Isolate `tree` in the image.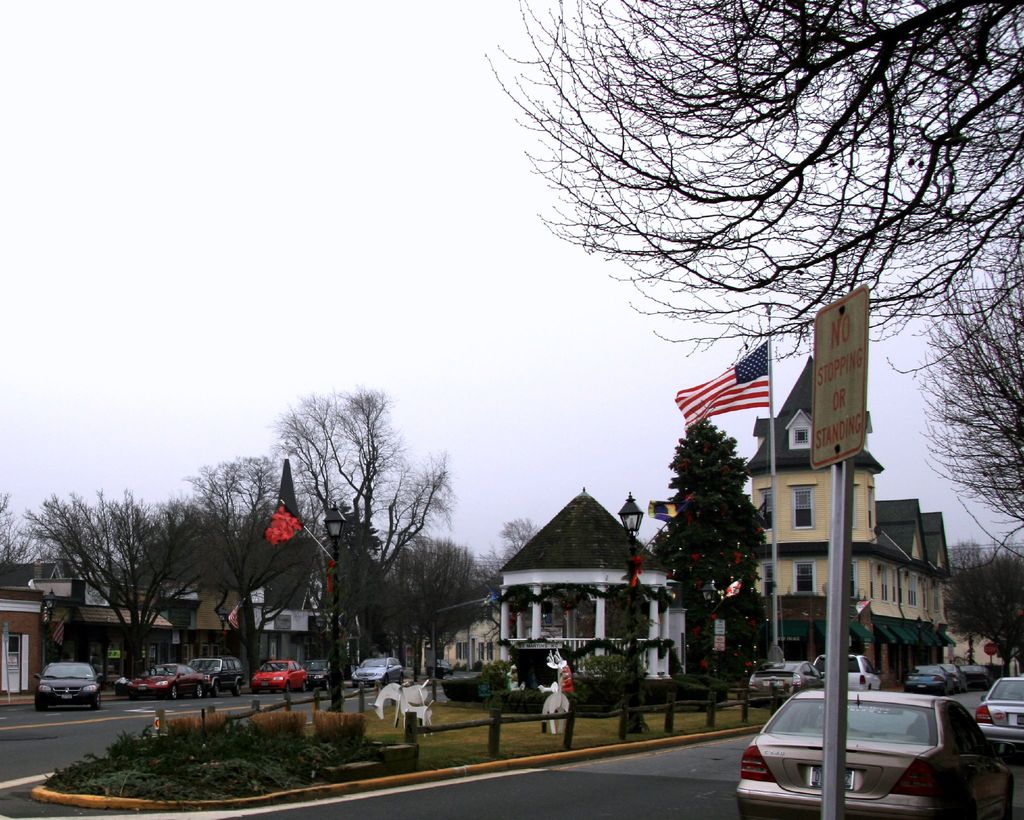
Isolated region: [left=479, top=0, right=1023, bottom=382].
